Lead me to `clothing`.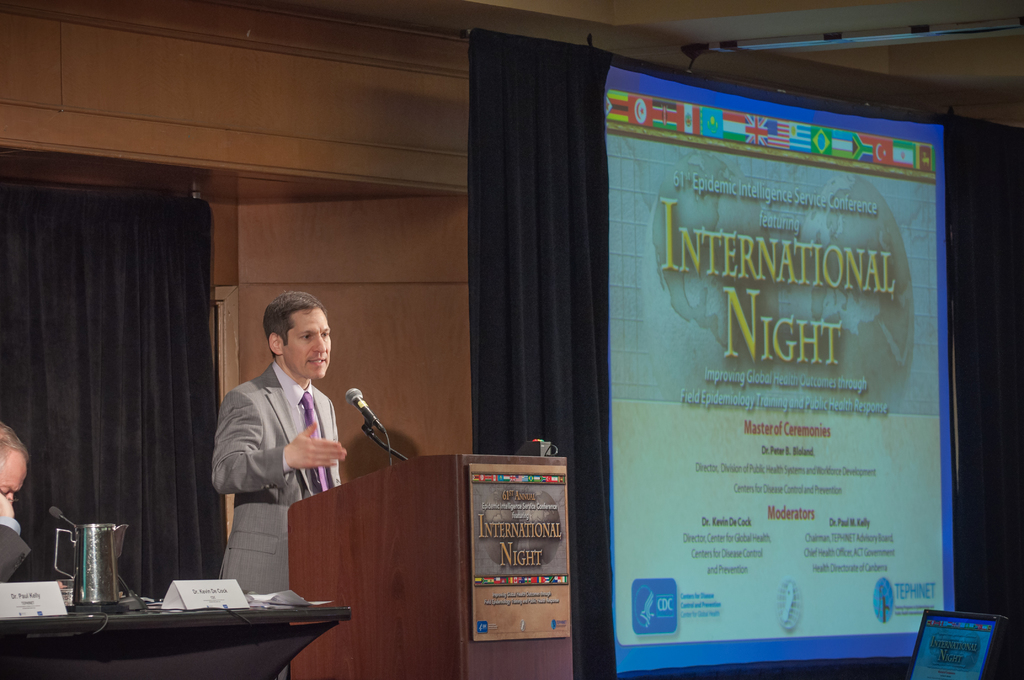
Lead to x1=0, y1=516, x2=30, y2=584.
